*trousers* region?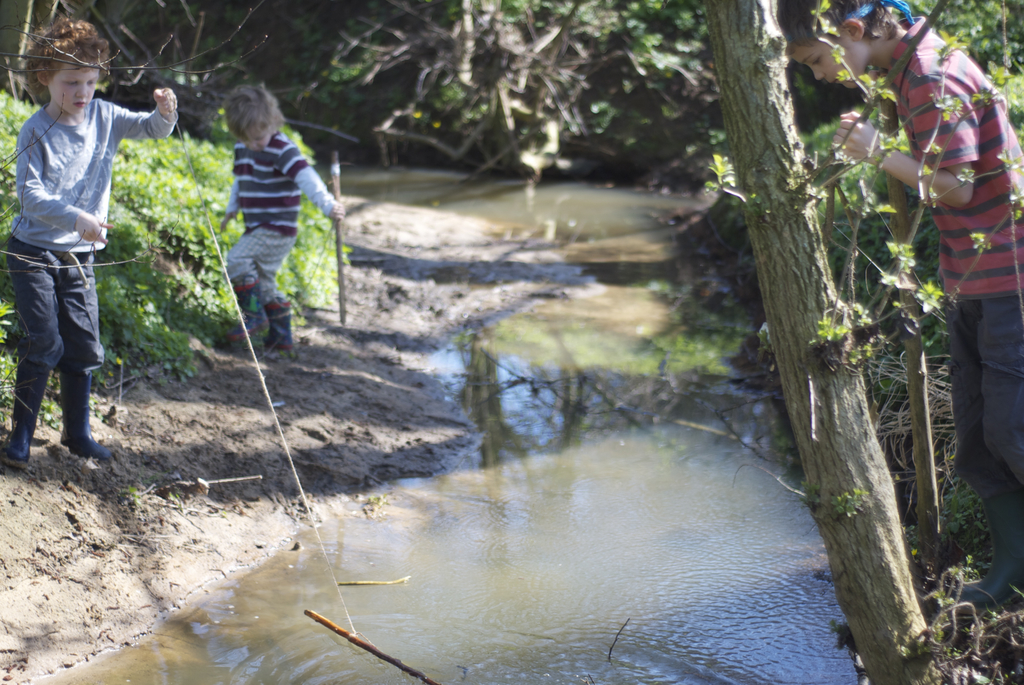
{"left": 947, "top": 292, "right": 1023, "bottom": 547}
